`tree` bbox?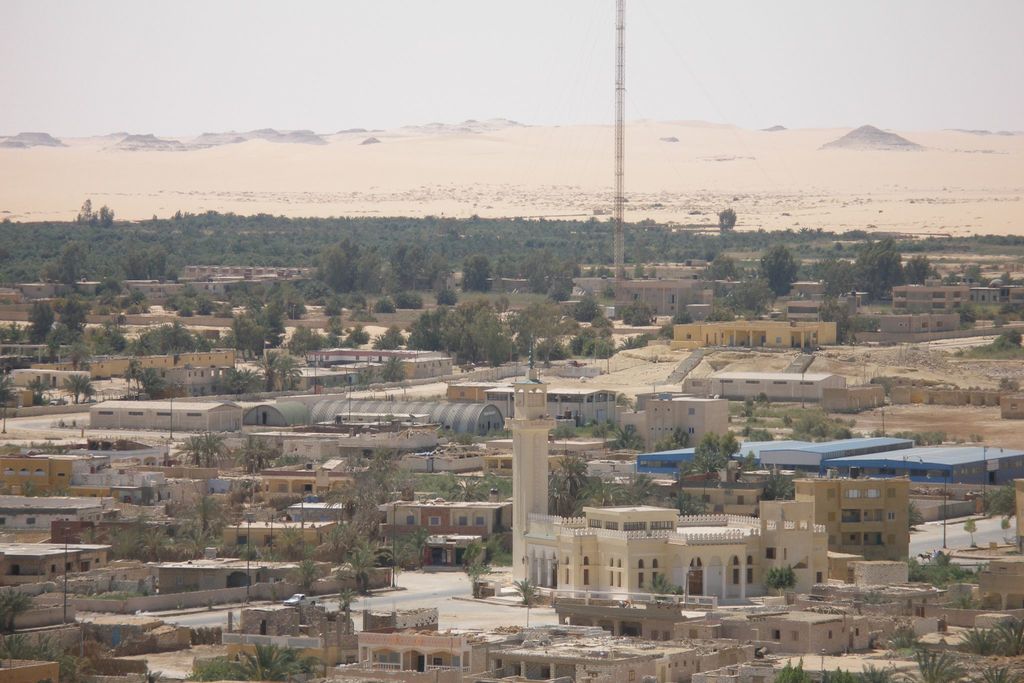
(269, 357, 305, 388)
